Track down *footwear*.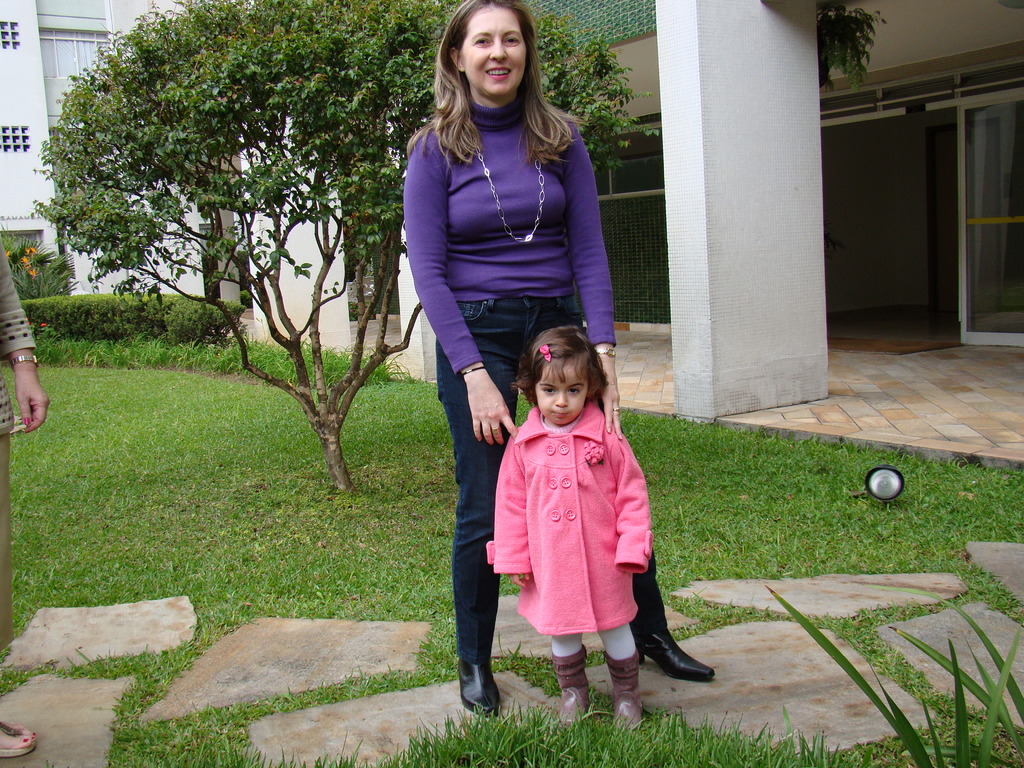
Tracked to [left=552, top=644, right=589, bottom=724].
